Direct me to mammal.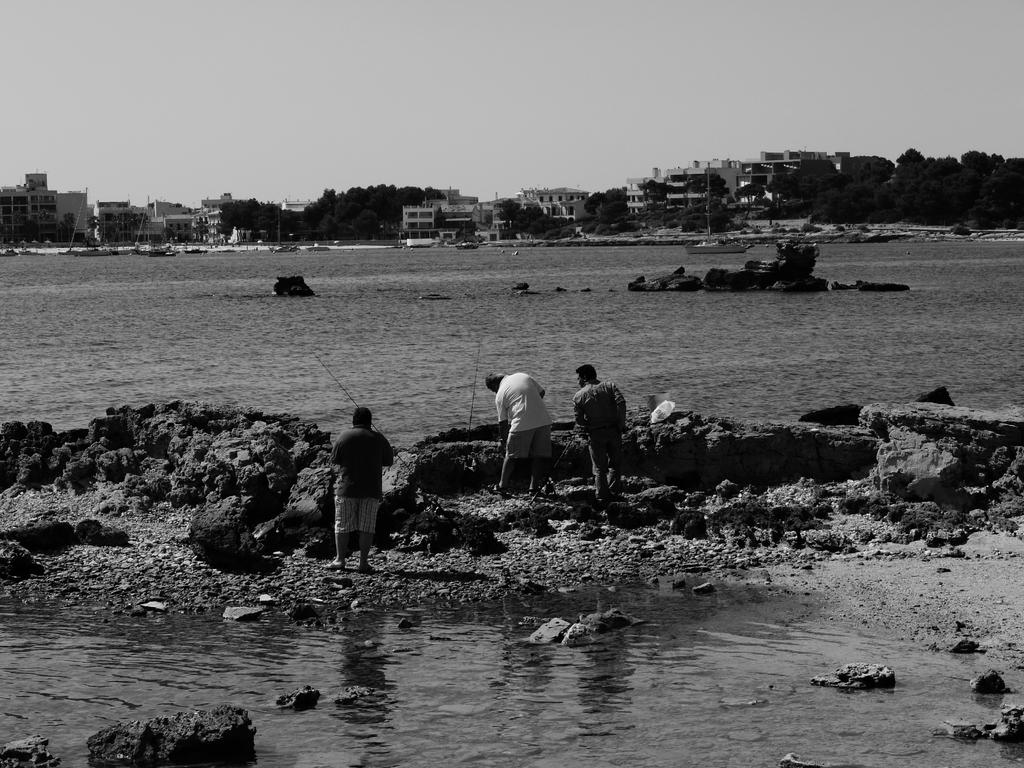
Direction: bbox(568, 362, 632, 512).
